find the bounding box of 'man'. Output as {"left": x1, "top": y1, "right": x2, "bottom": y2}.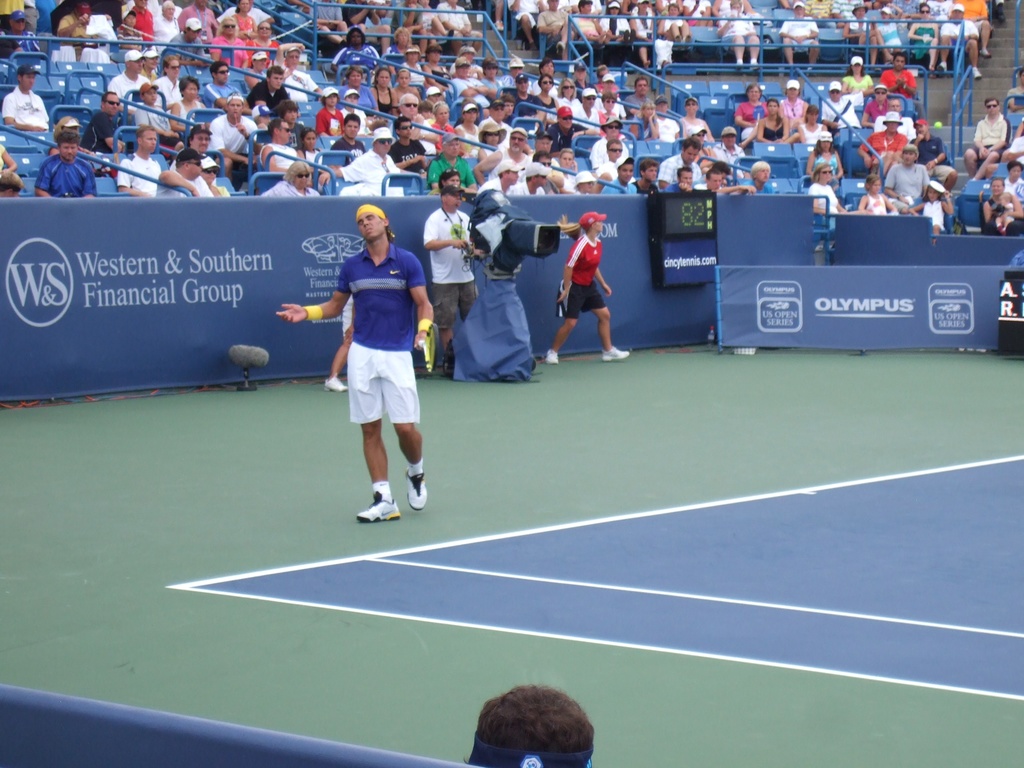
{"left": 483, "top": 161, "right": 520, "bottom": 195}.
